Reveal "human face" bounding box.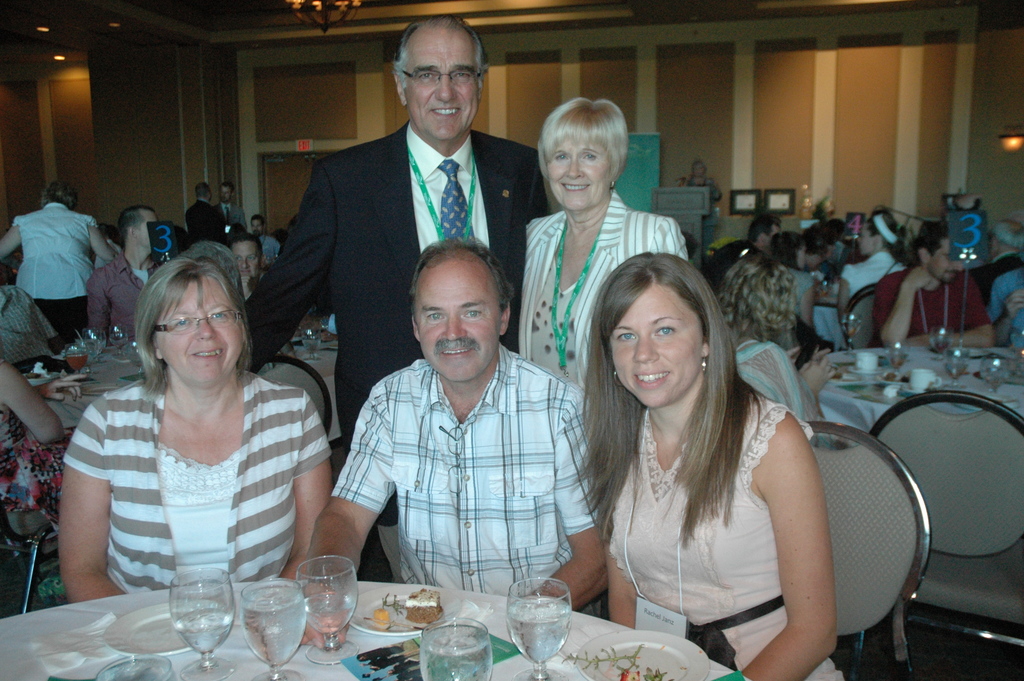
Revealed: bbox=[800, 245, 805, 267].
